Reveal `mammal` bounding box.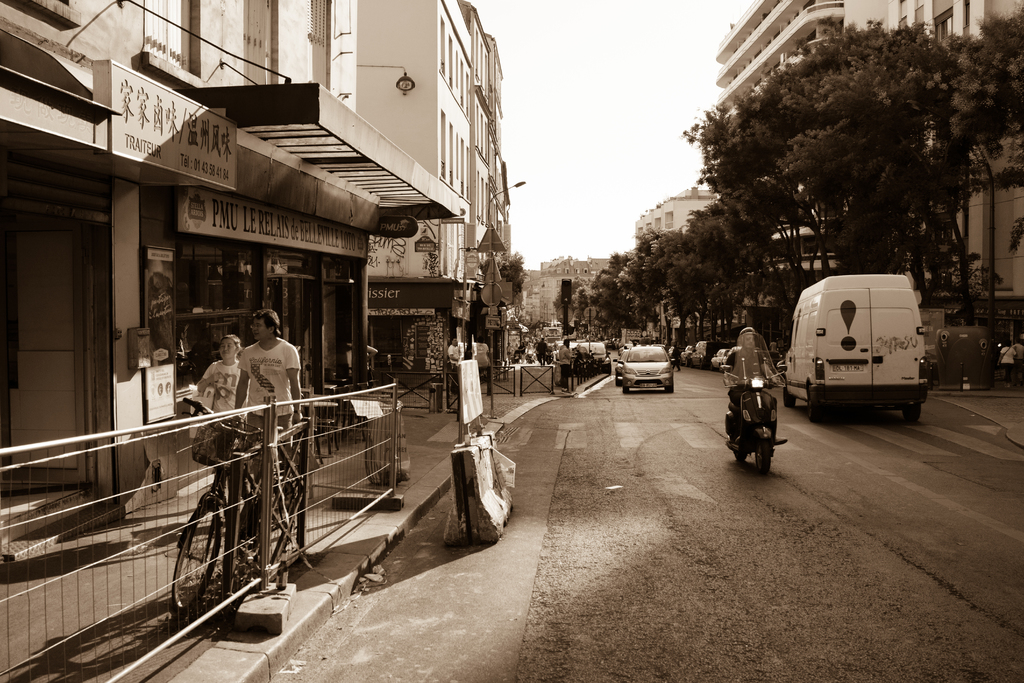
Revealed: locate(596, 334, 600, 338).
